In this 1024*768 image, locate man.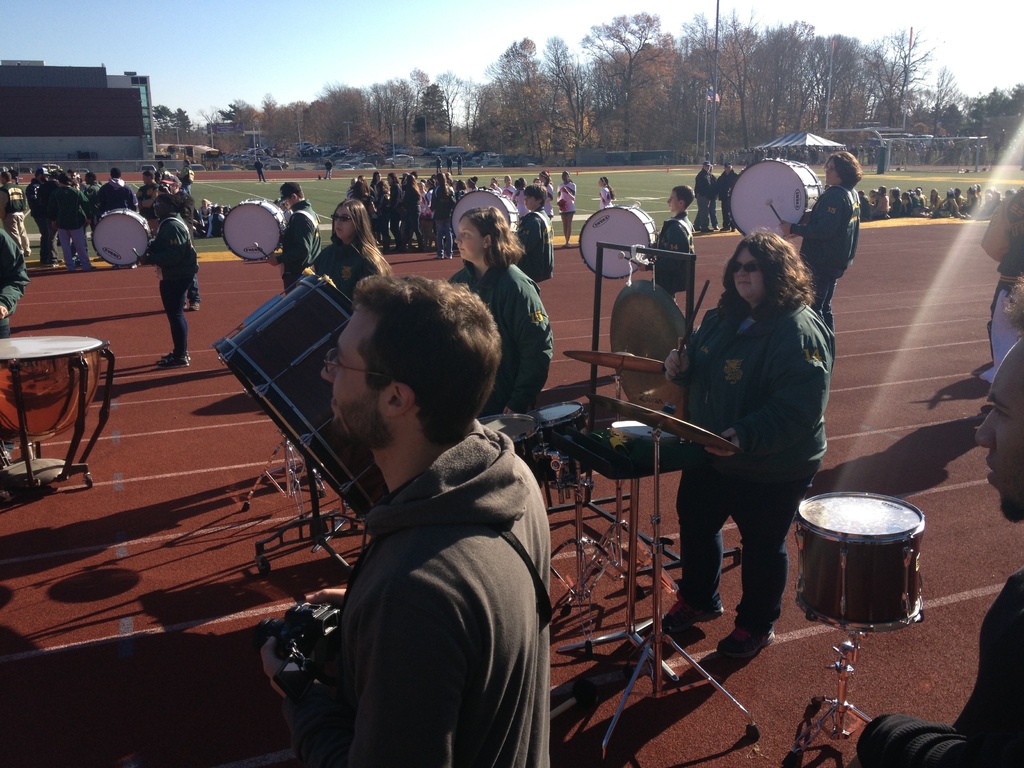
Bounding box: [252, 151, 268, 182].
